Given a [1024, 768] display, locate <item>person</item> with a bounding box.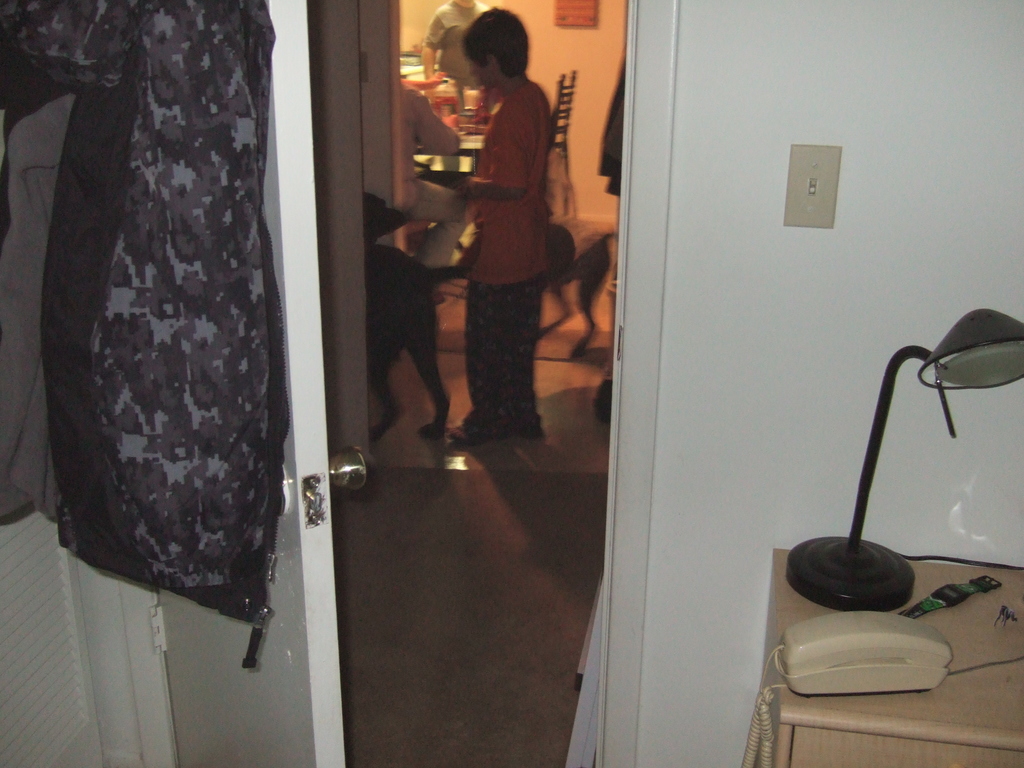
Located: (left=424, top=17, right=568, bottom=489).
